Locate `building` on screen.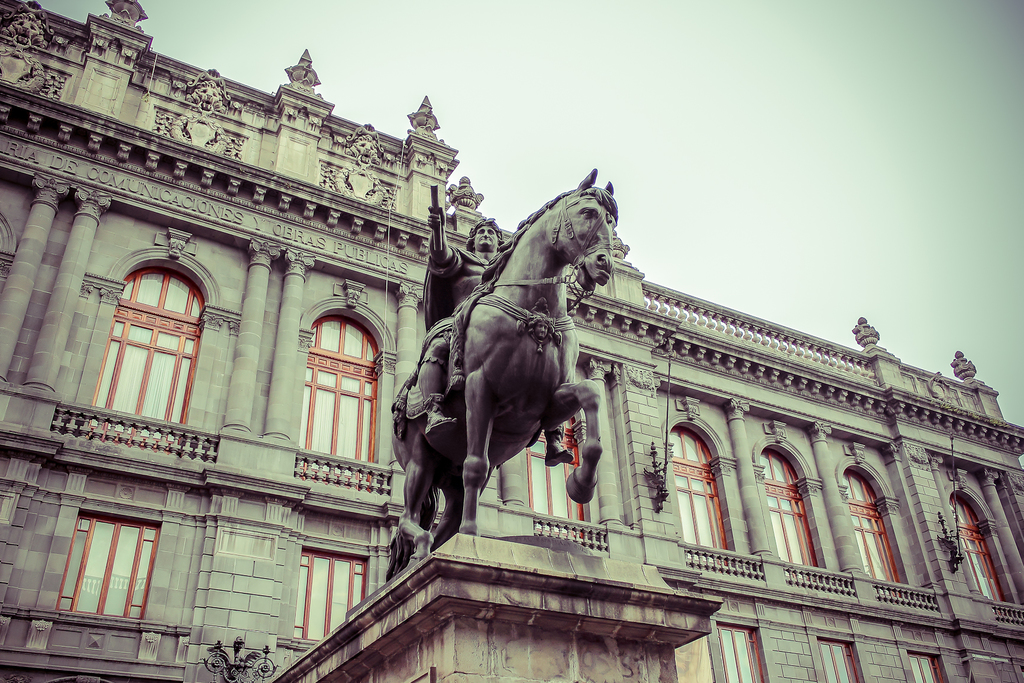
On screen at select_region(0, 0, 1023, 682).
